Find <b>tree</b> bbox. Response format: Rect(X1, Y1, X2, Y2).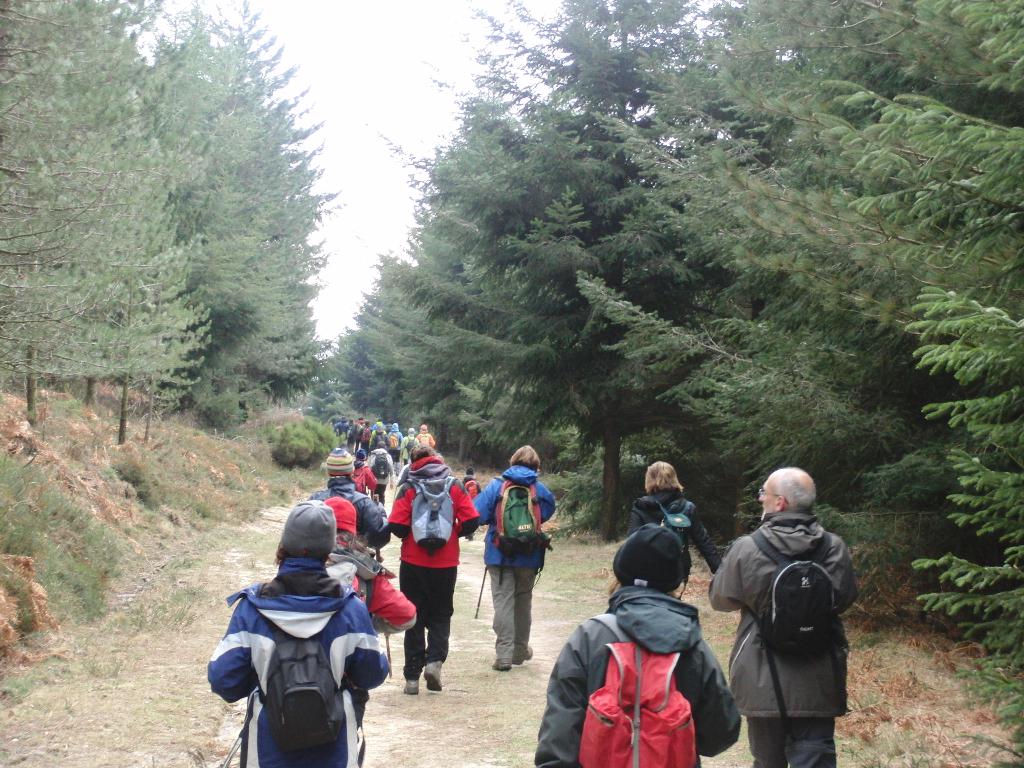
Rect(361, 0, 570, 470).
